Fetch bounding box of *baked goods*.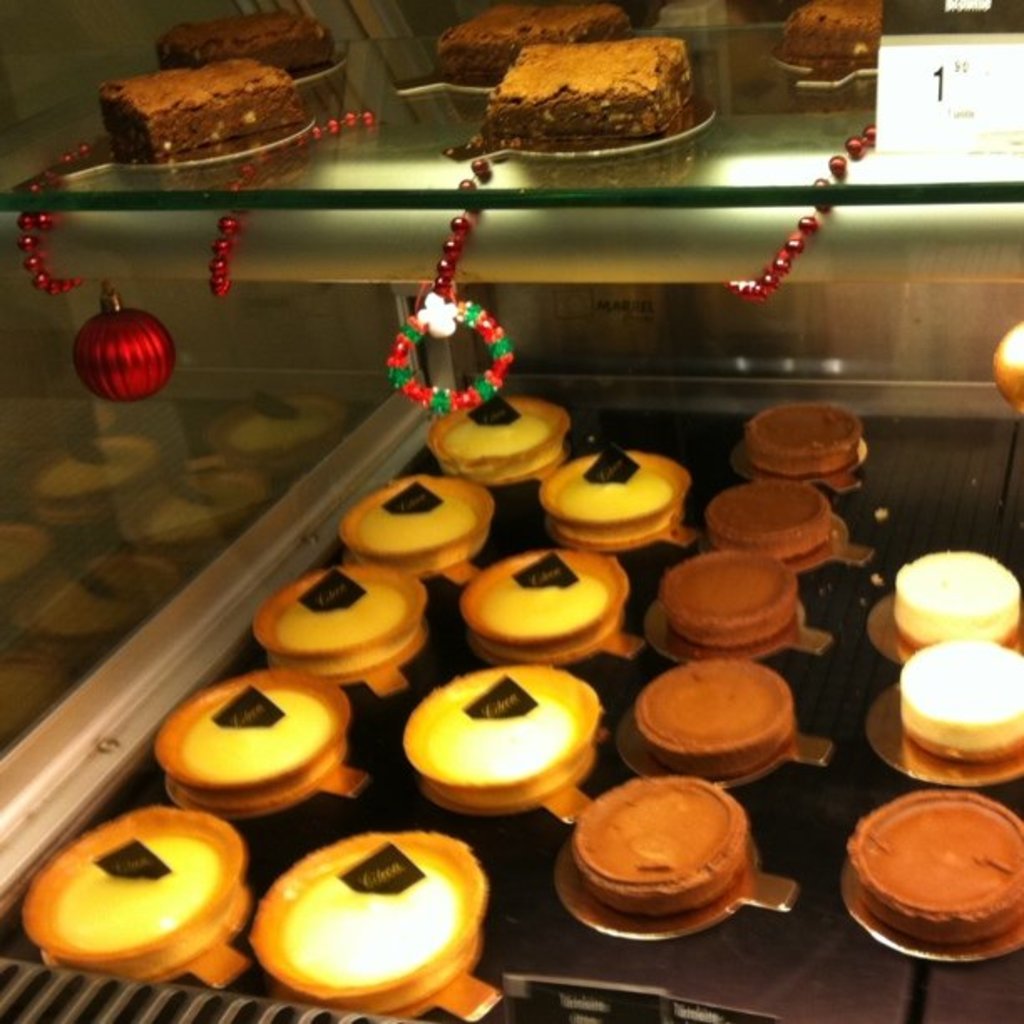
Bbox: pyautogui.locateOnScreen(899, 636, 1022, 765).
